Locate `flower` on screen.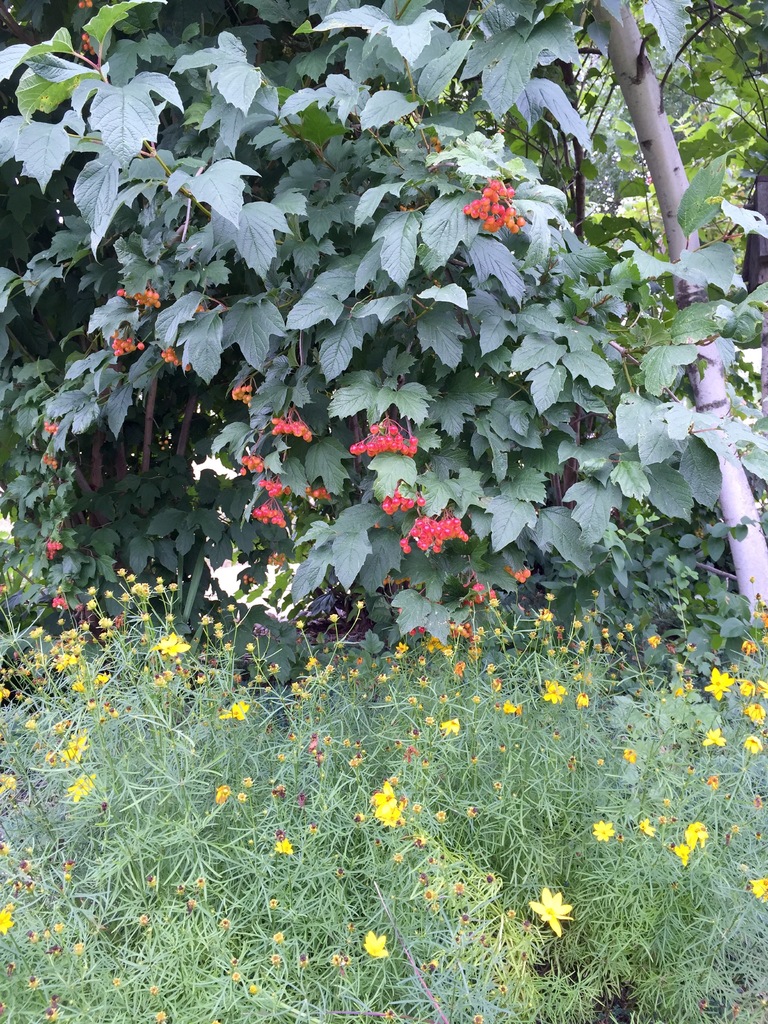
On screen at x1=271 y1=839 x2=303 y2=861.
